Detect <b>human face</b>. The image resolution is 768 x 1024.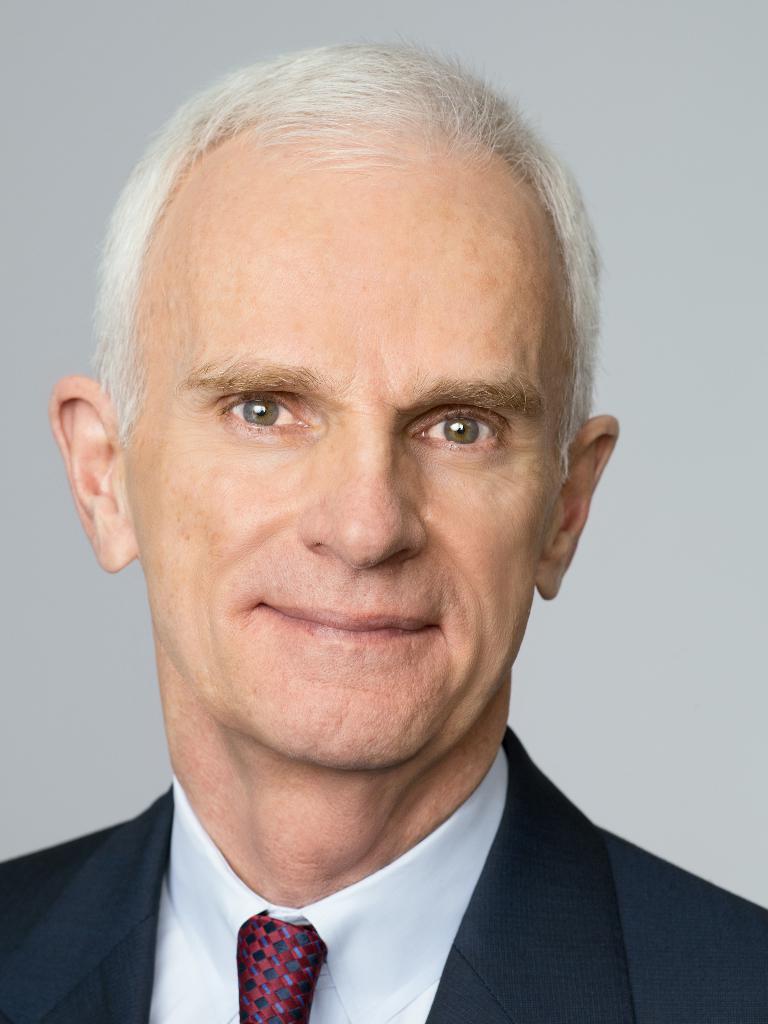
x1=113, y1=109, x2=581, y2=772.
